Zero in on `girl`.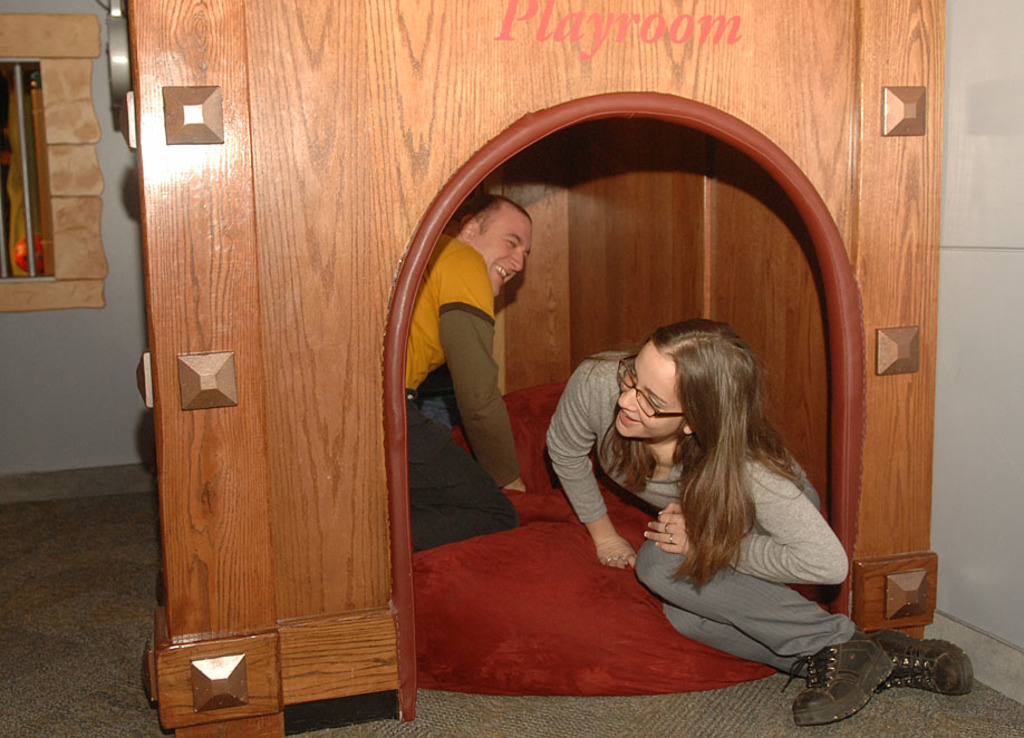
Zeroed in: <box>548,320,970,727</box>.
